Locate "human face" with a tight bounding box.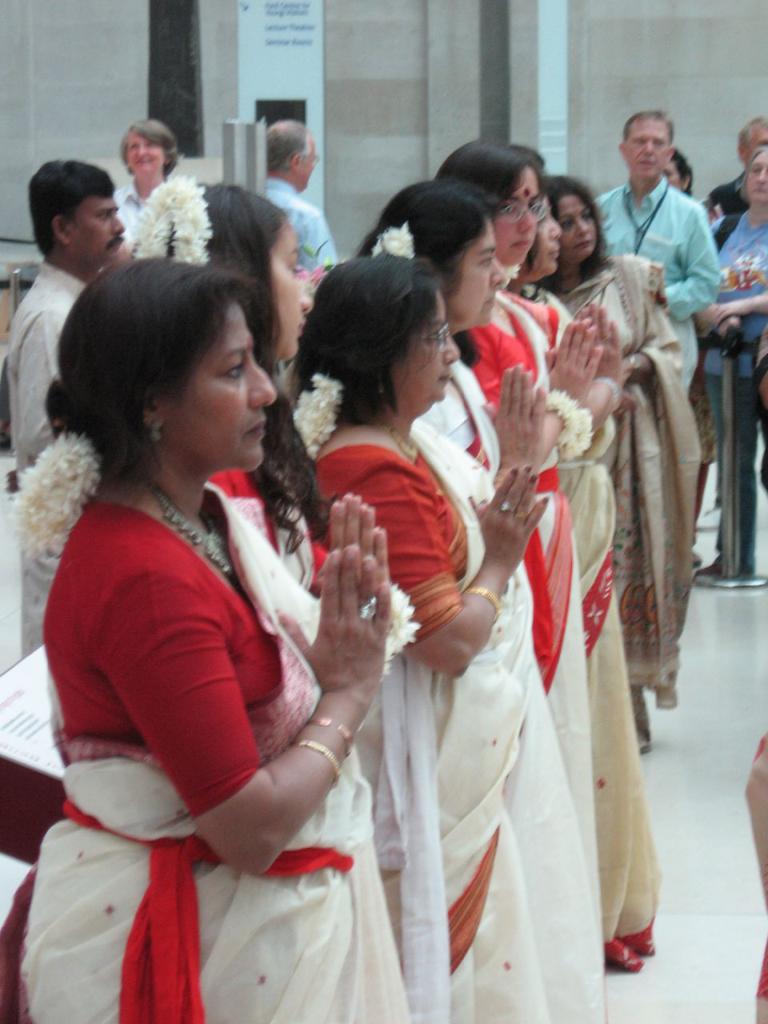
{"left": 666, "top": 159, "right": 681, "bottom": 187}.
